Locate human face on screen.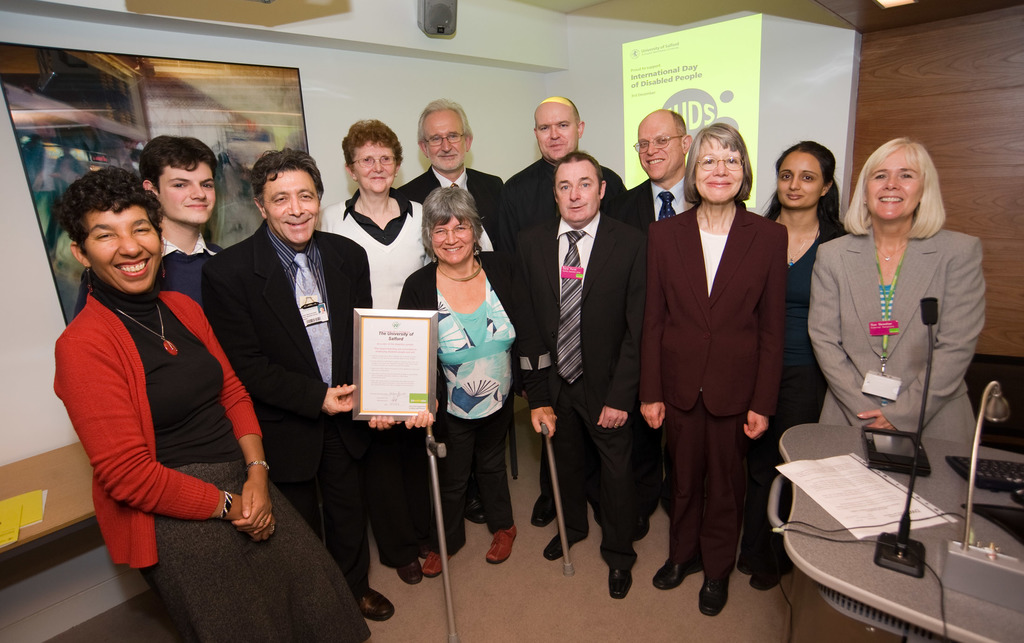
On screen at Rect(420, 109, 461, 168).
